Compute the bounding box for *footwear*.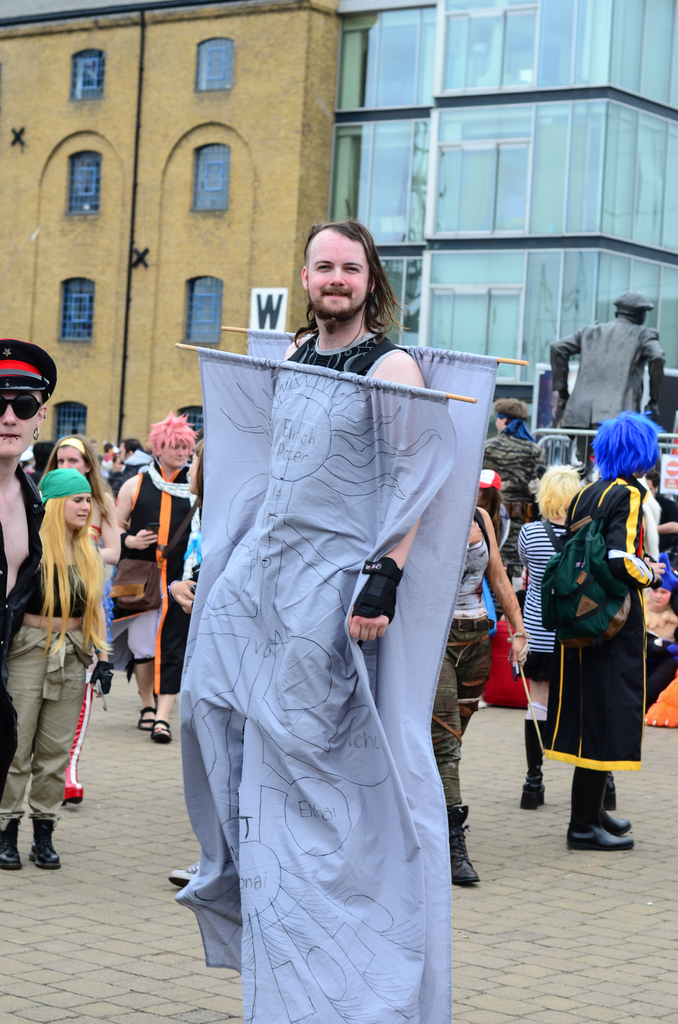
<bbox>27, 817, 62, 871</bbox>.
